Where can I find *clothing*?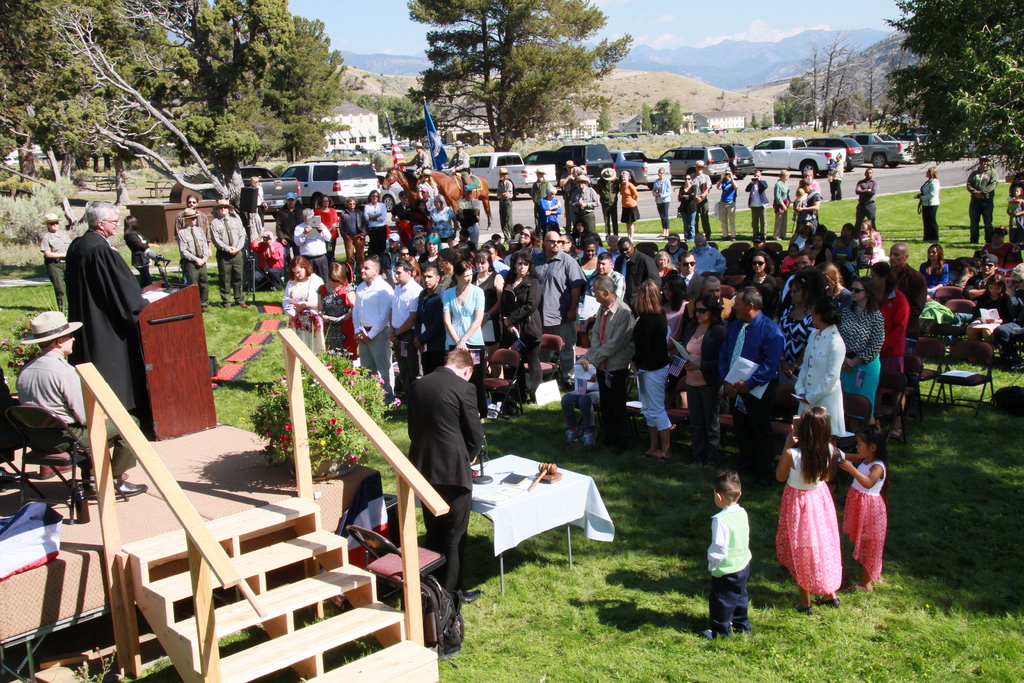
You can find it at [353, 274, 395, 391].
